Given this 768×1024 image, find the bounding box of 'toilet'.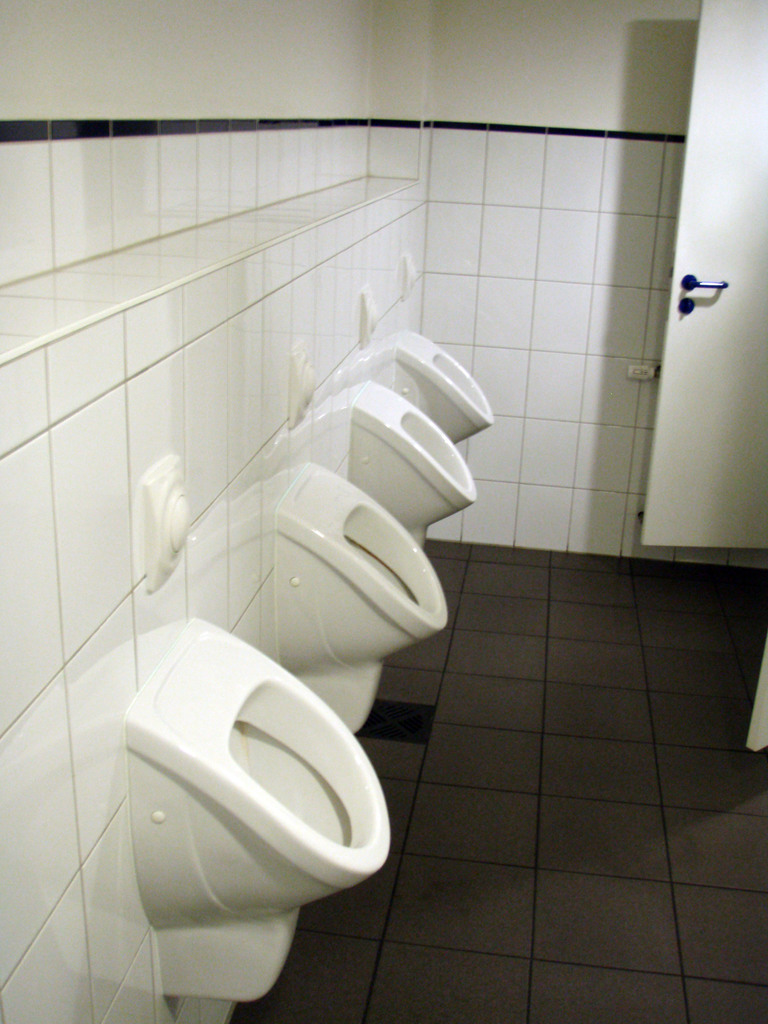
346:381:477:550.
